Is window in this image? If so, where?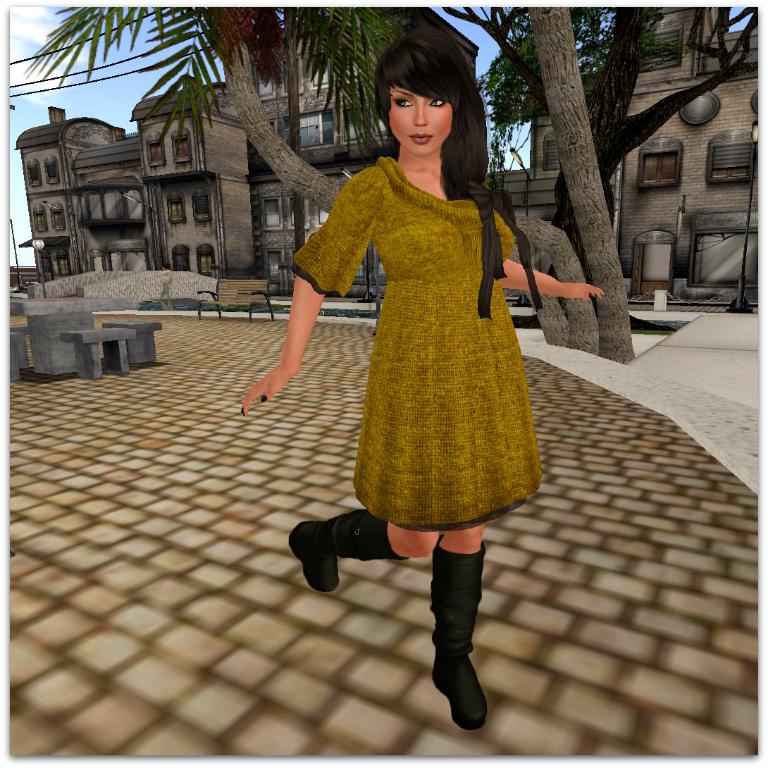
Yes, at (left=168, top=191, right=182, bottom=223).
